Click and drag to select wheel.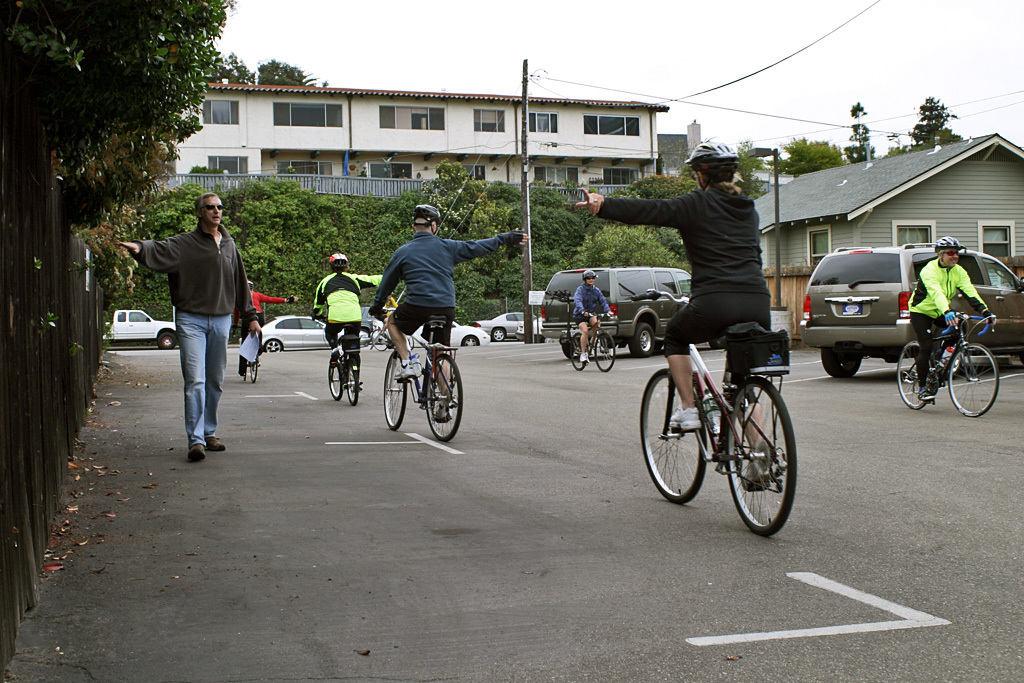
Selection: rect(560, 336, 577, 353).
